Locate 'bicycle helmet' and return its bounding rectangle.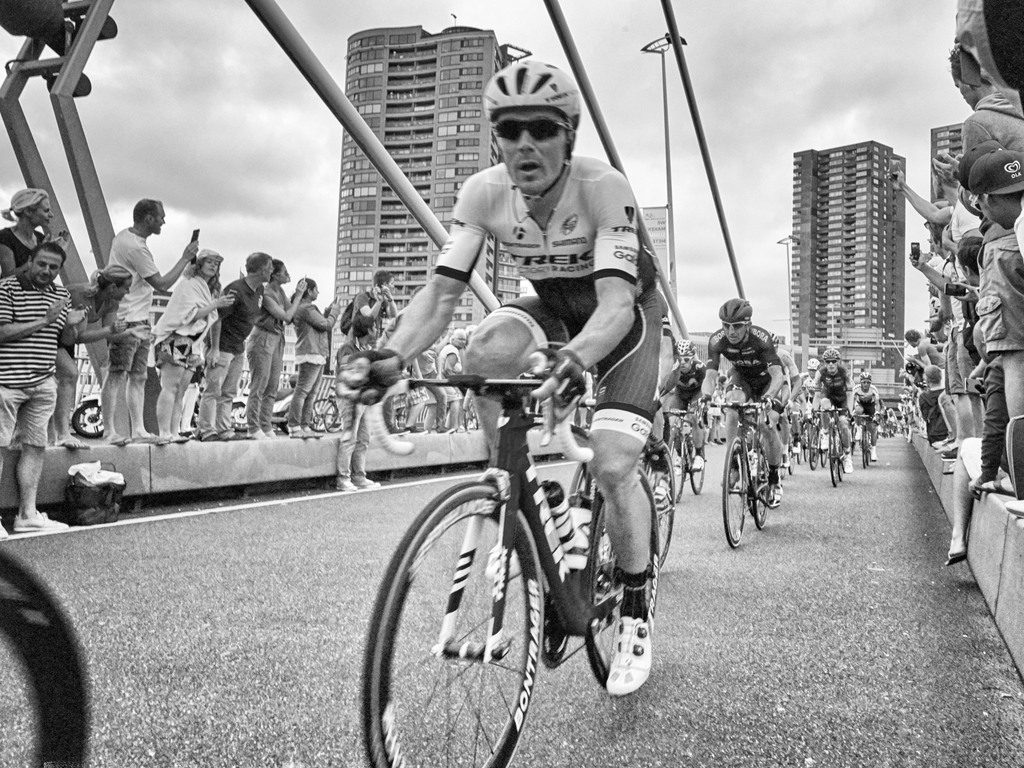
<bbox>679, 339, 690, 351</bbox>.
